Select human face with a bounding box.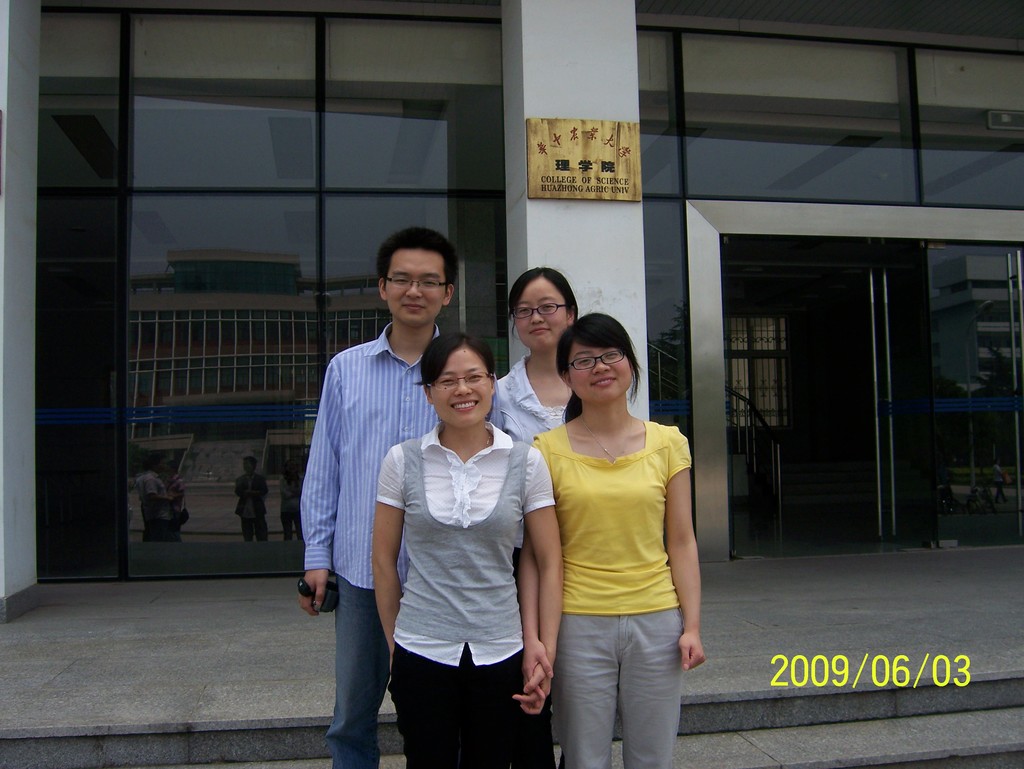
515/265/565/349.
